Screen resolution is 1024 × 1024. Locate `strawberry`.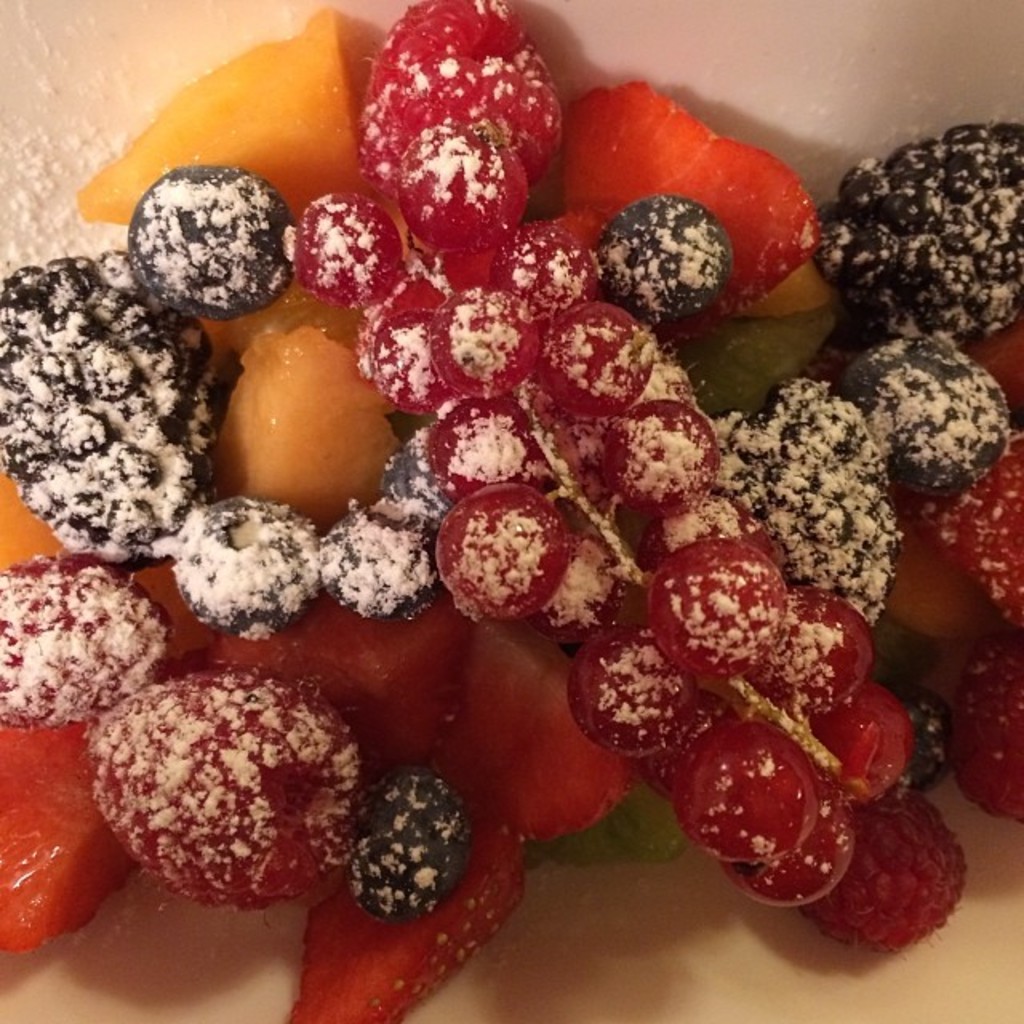
Rect(427, 635, 635, 843).
